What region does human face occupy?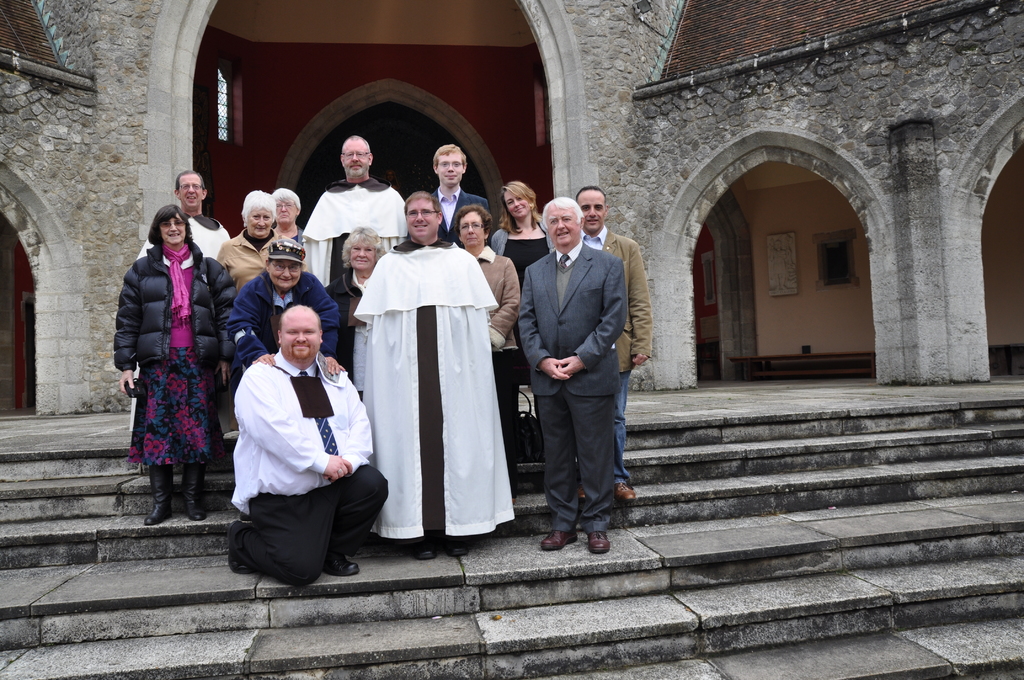
locate(461, 210, 483, 248).
